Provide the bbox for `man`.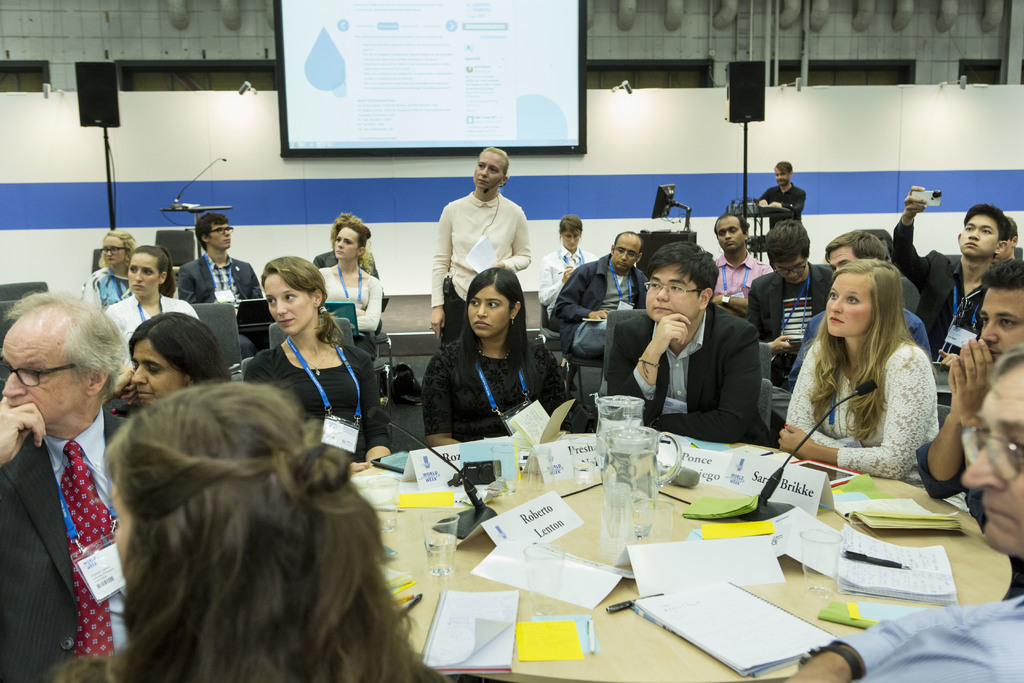
177 213 264 300.
